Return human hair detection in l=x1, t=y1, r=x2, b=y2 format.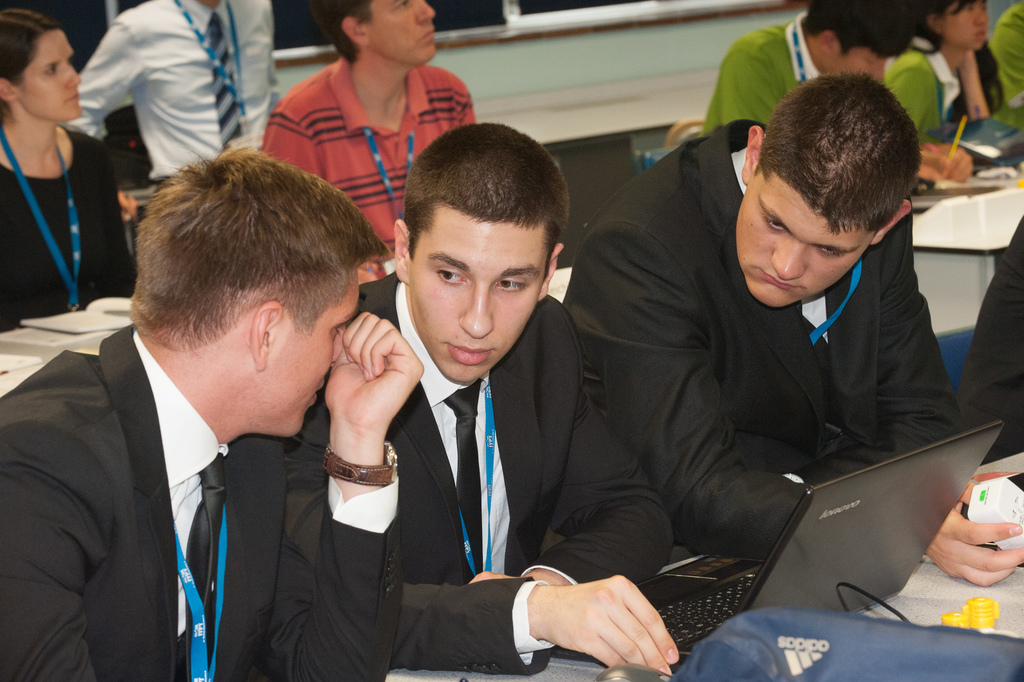
l=753, t=69, r=924, b=240.
